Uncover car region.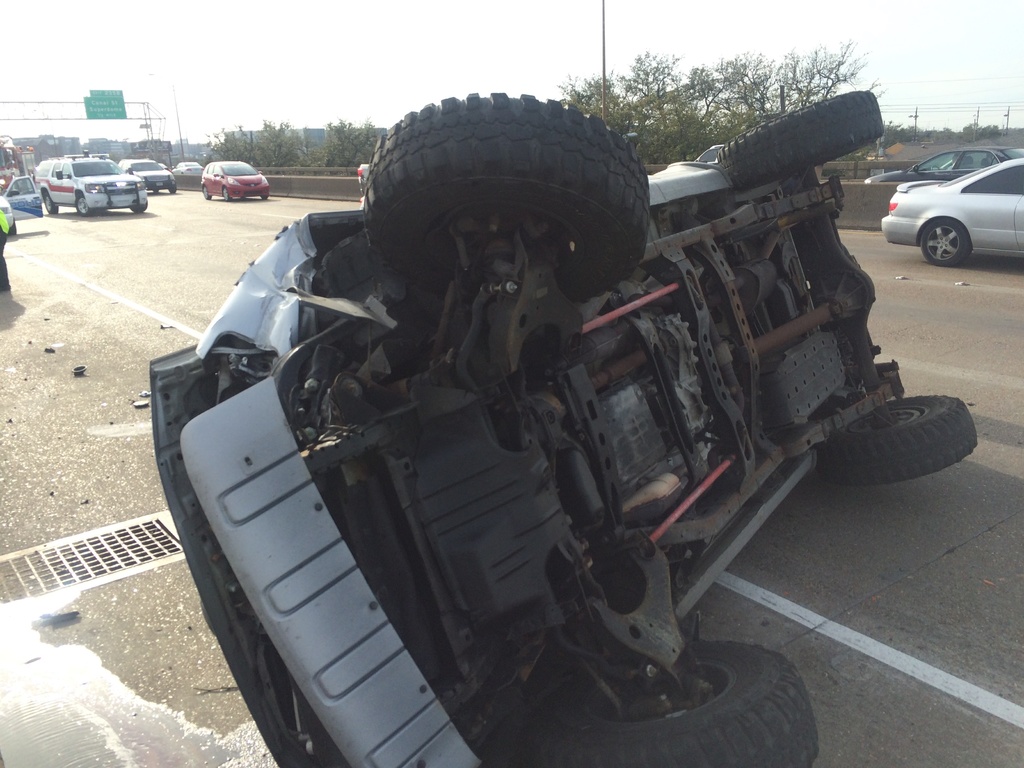
Uncovered: {"x1": 120, "y1": 159, "x2": 177, "y2": 192}.
